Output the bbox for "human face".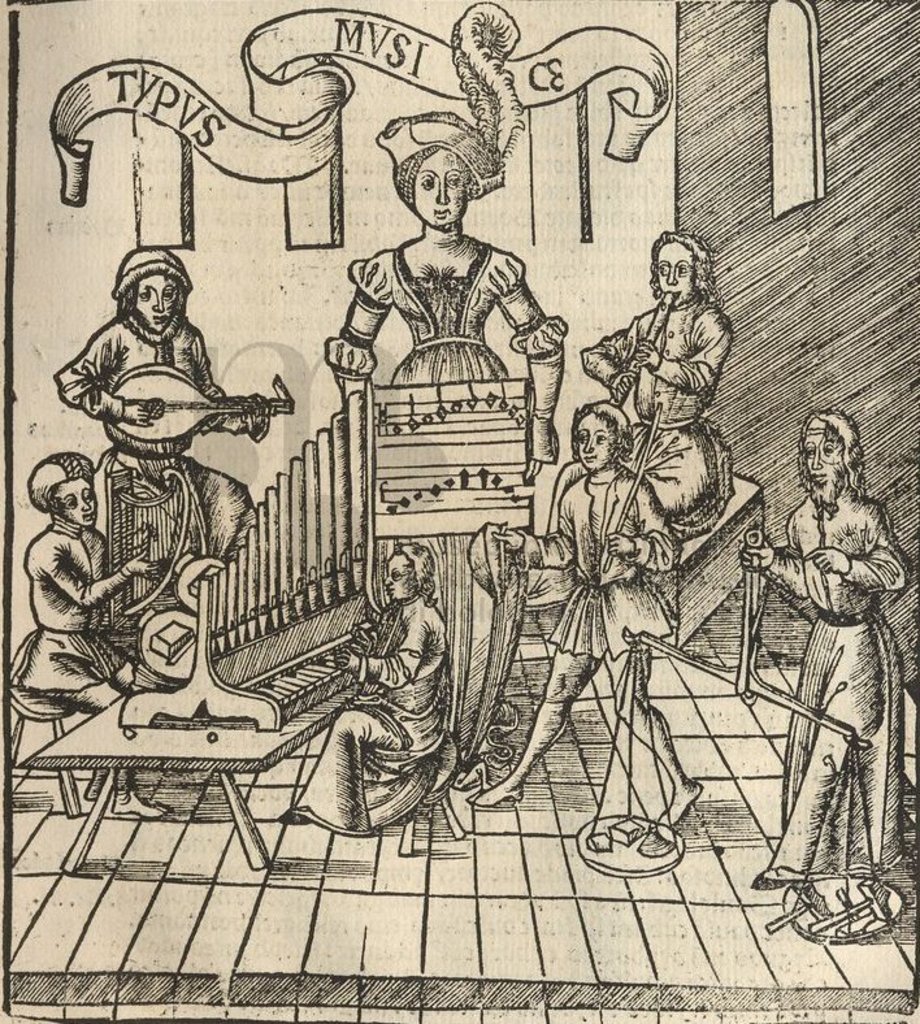
(139, 279, 178, 335).
